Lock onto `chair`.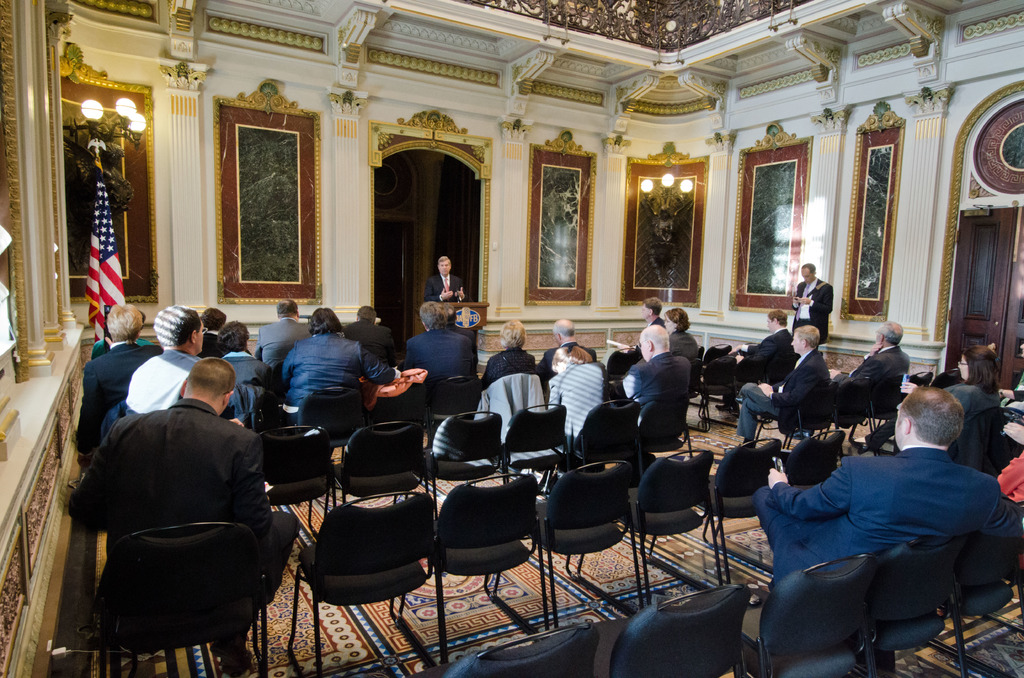
Locked: rect(717, 428, 840, 579).
